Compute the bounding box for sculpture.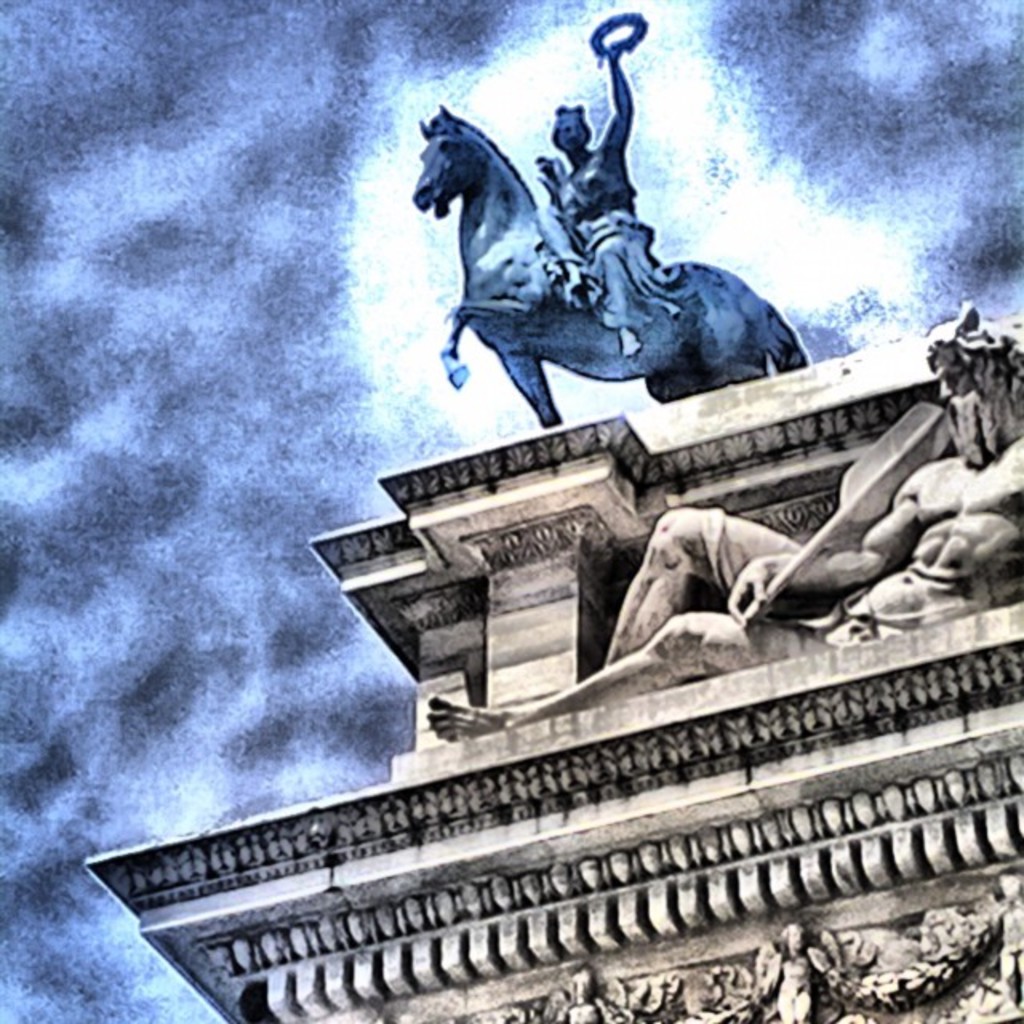
x1=549, y1=966, x2=632, y2=1022.
